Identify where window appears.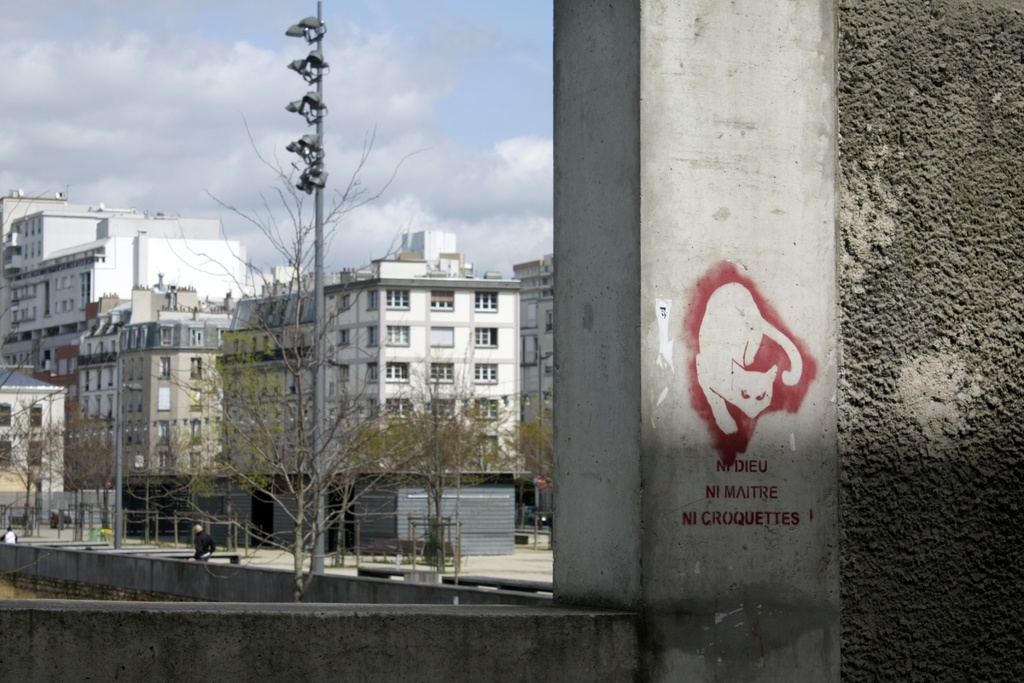
Appears at [left=472, top=361, right=496, bottom=384].
